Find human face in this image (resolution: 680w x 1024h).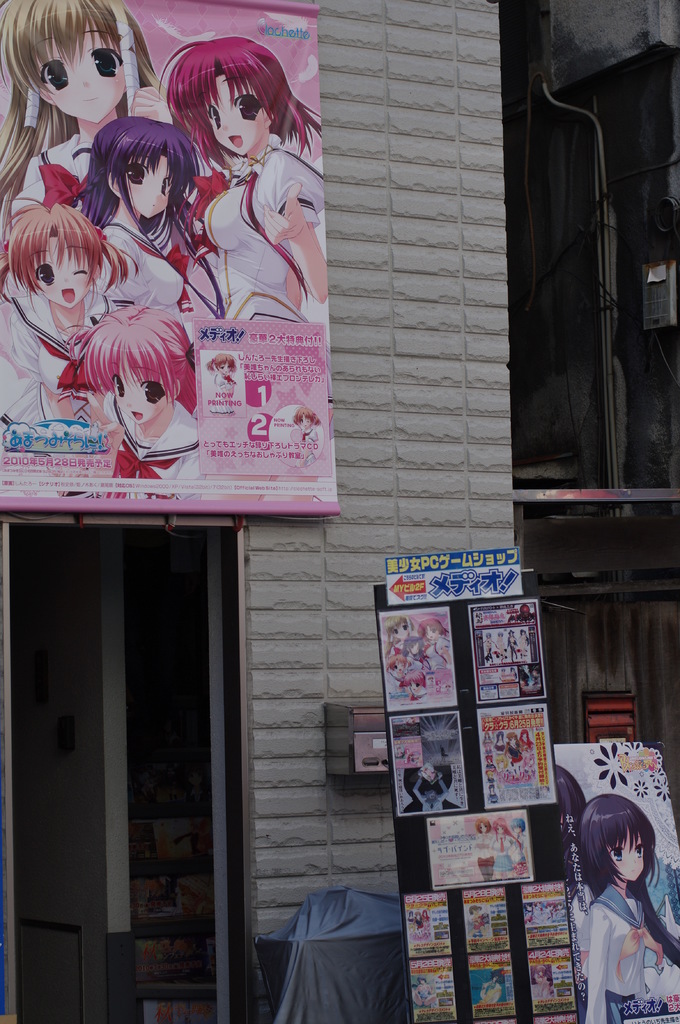
Rect(201, 71, 267, 158).
